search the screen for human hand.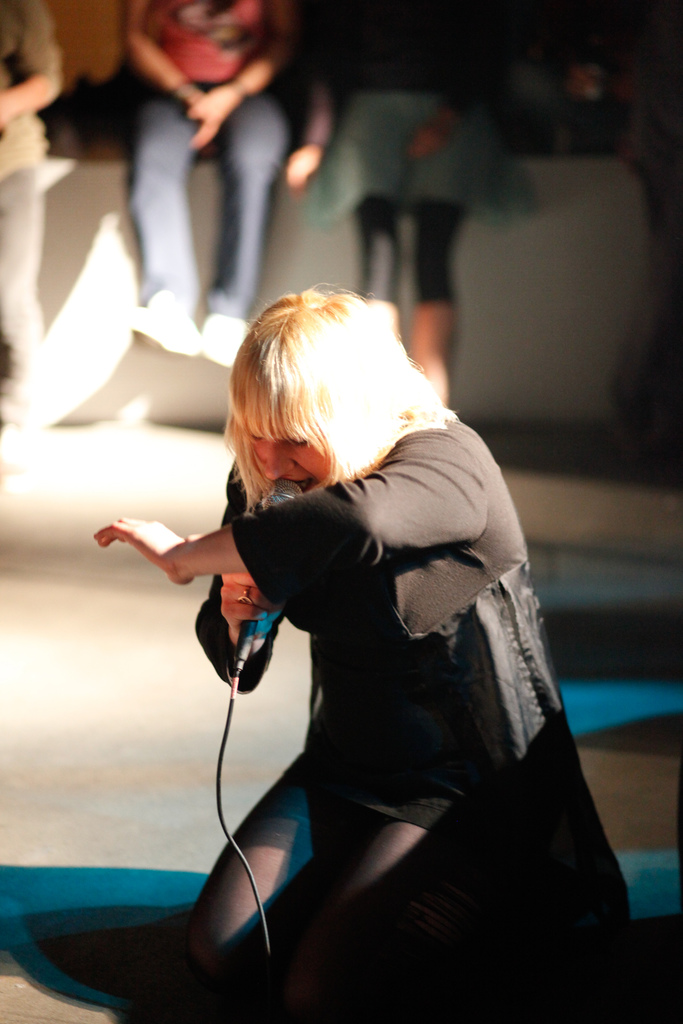
Found at {"left": 85, "top": 512, "right": 251, "bottom": 604}.
